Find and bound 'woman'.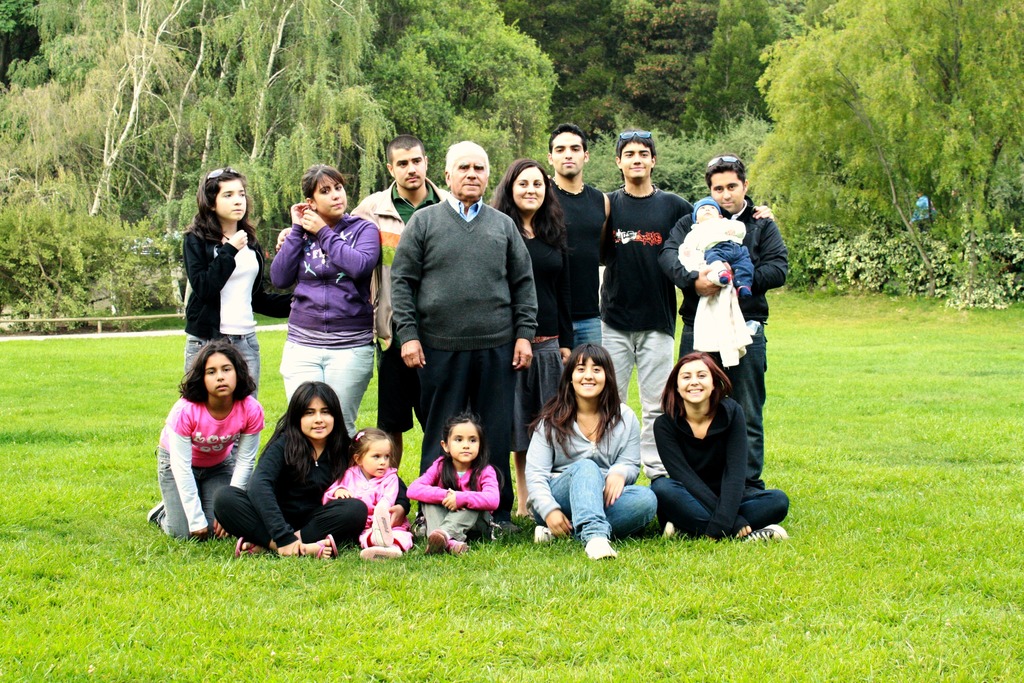
Bound: 652 352 788 545.
